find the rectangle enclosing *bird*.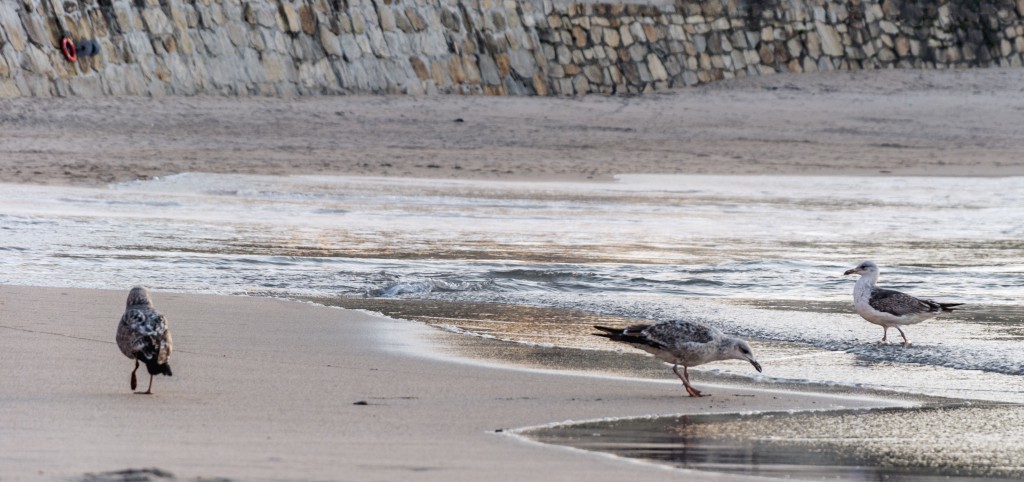
pyautogui.locateOnScreen(595, 302, 778, 390).
